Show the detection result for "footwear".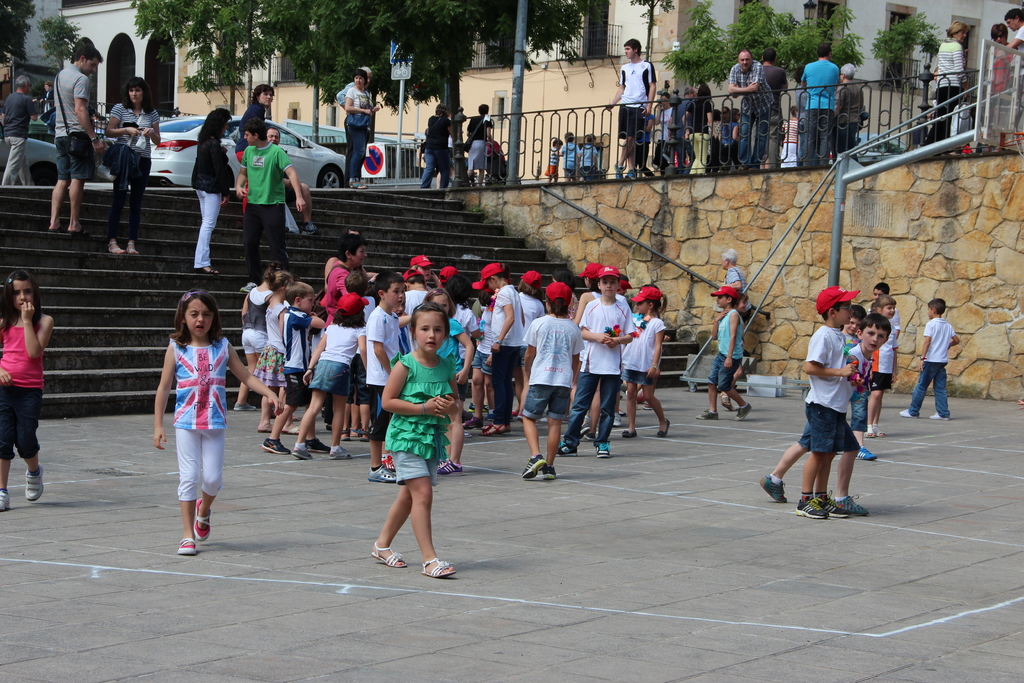
(left=303, top=224, right=316, bottom=238).
